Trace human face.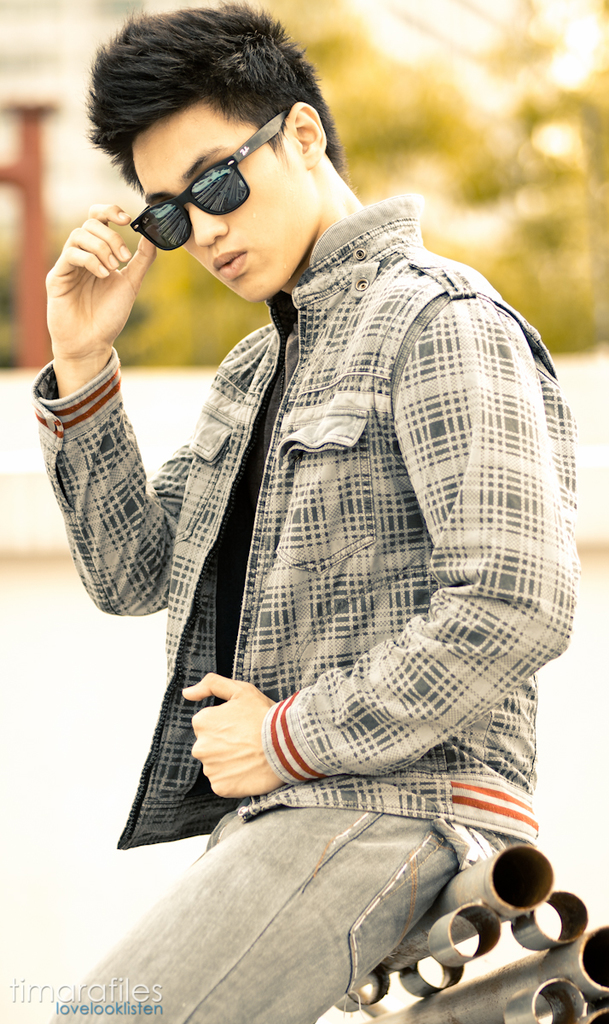
Traced to x1=130, y1=101, x2=321, y2=305.
